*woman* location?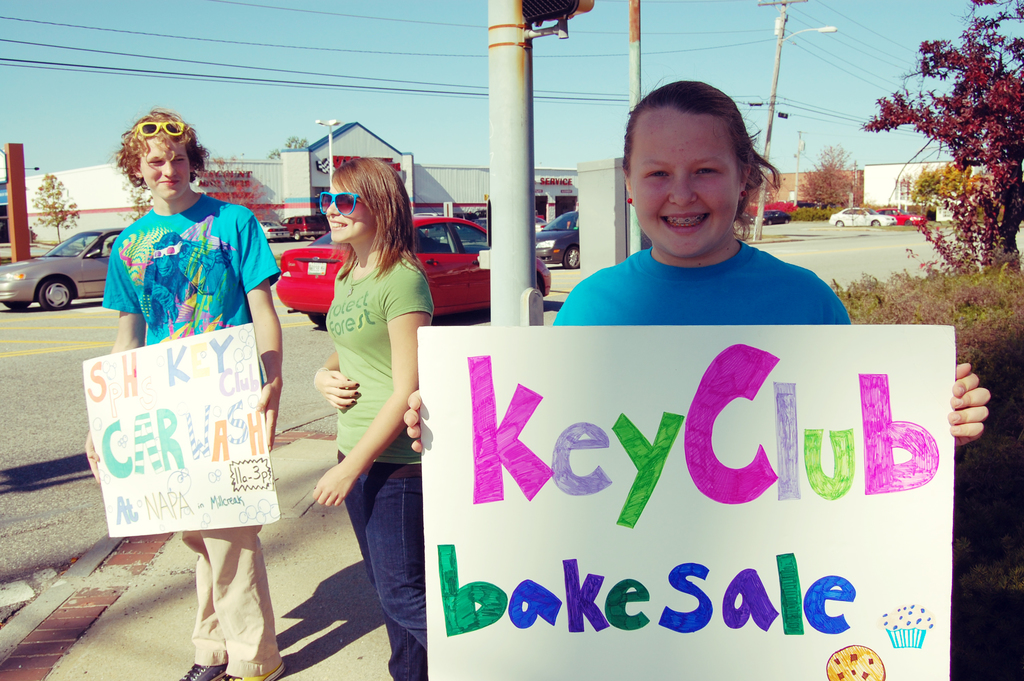
(310, 156, 435, 680)
